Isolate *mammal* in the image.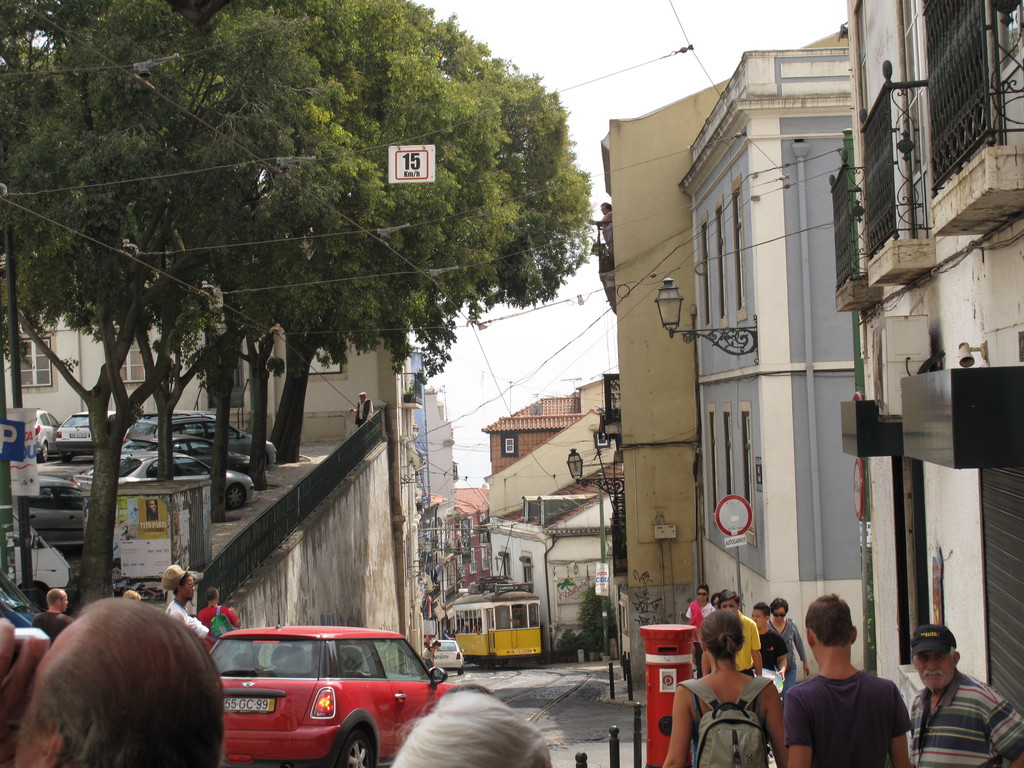
Isolated region: BBox(455, 623, 463, 634).
